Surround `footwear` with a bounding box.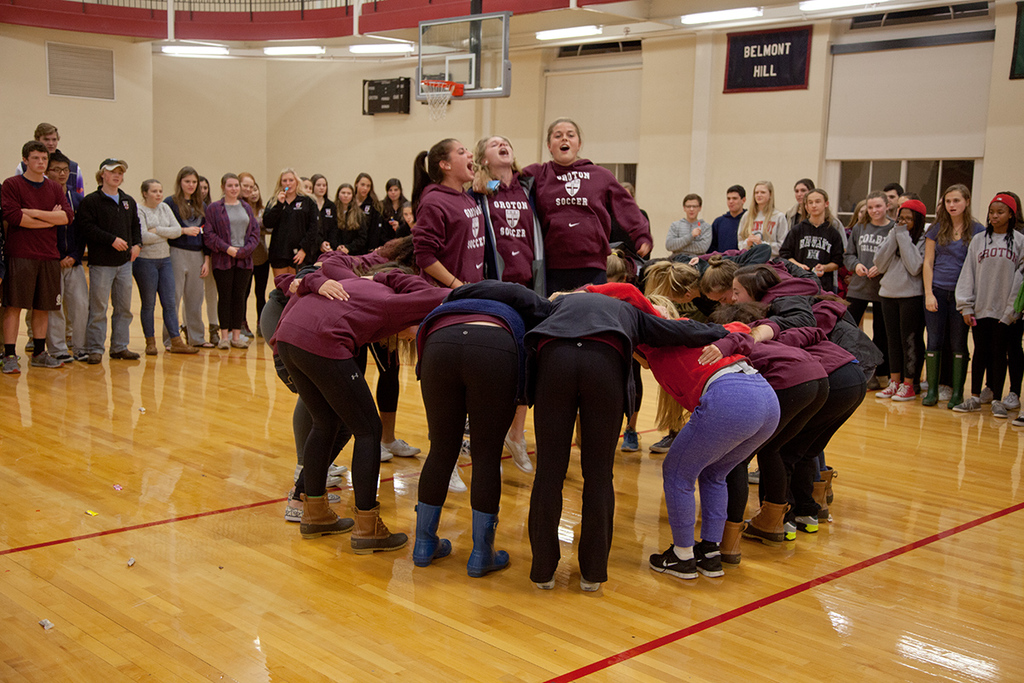
x1=390, y1=436, x2=424, y2=458.
